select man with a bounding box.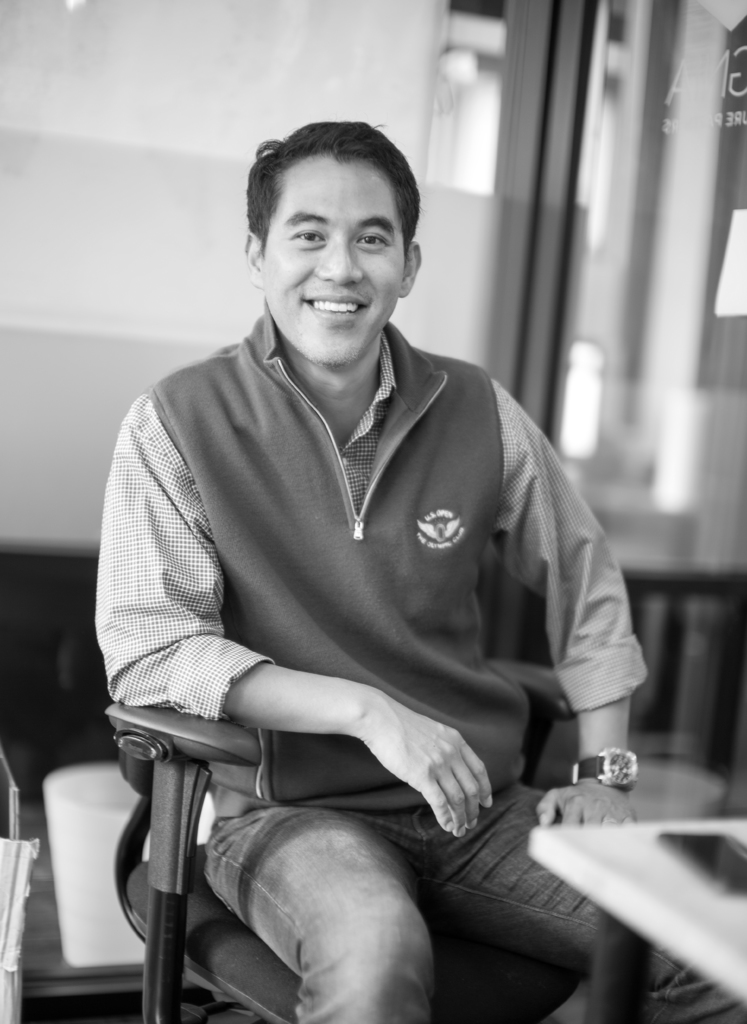
[108, 133, 668, 931].
